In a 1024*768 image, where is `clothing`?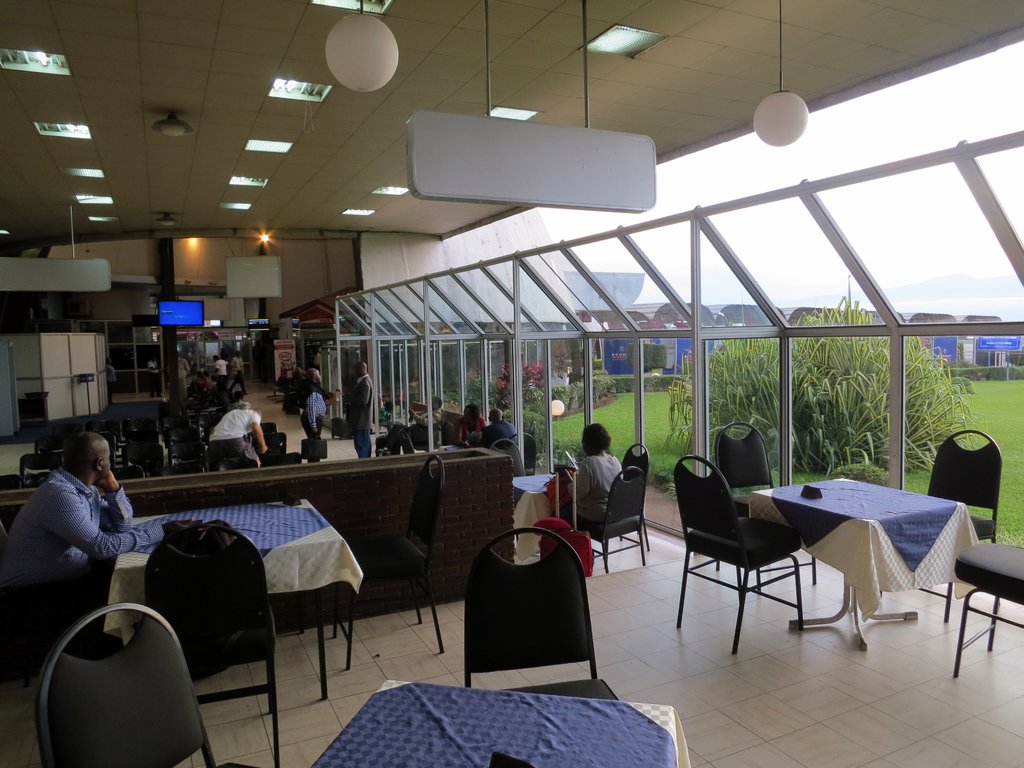
bbox=(346, 374, 378, 460).
